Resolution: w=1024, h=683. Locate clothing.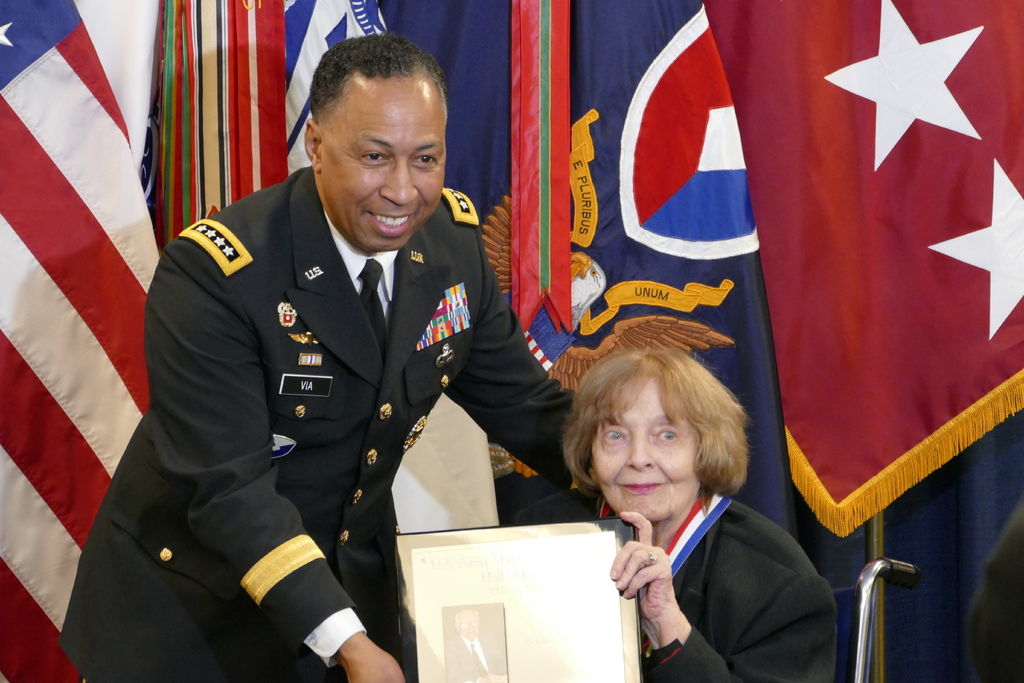
box(87, 160, 514, 648).
